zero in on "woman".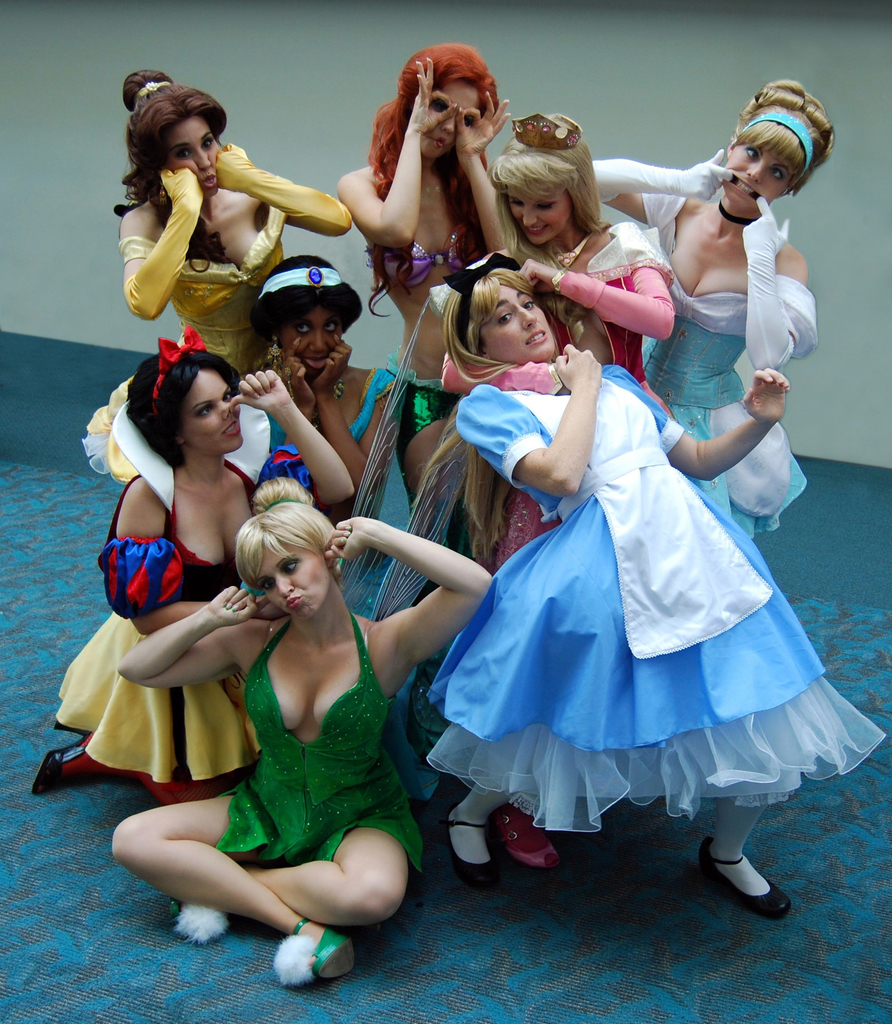
Zeroed in: [x1=330, y1=45, x2=516, y2=507].
